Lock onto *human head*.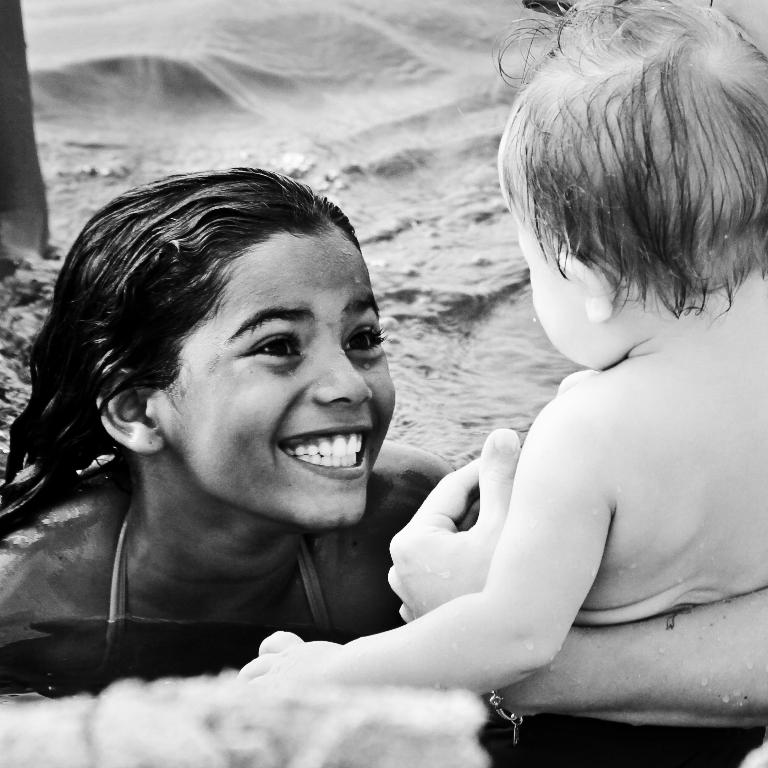
Locked: <bbox>52, 177, 394, 524</bbox>.
